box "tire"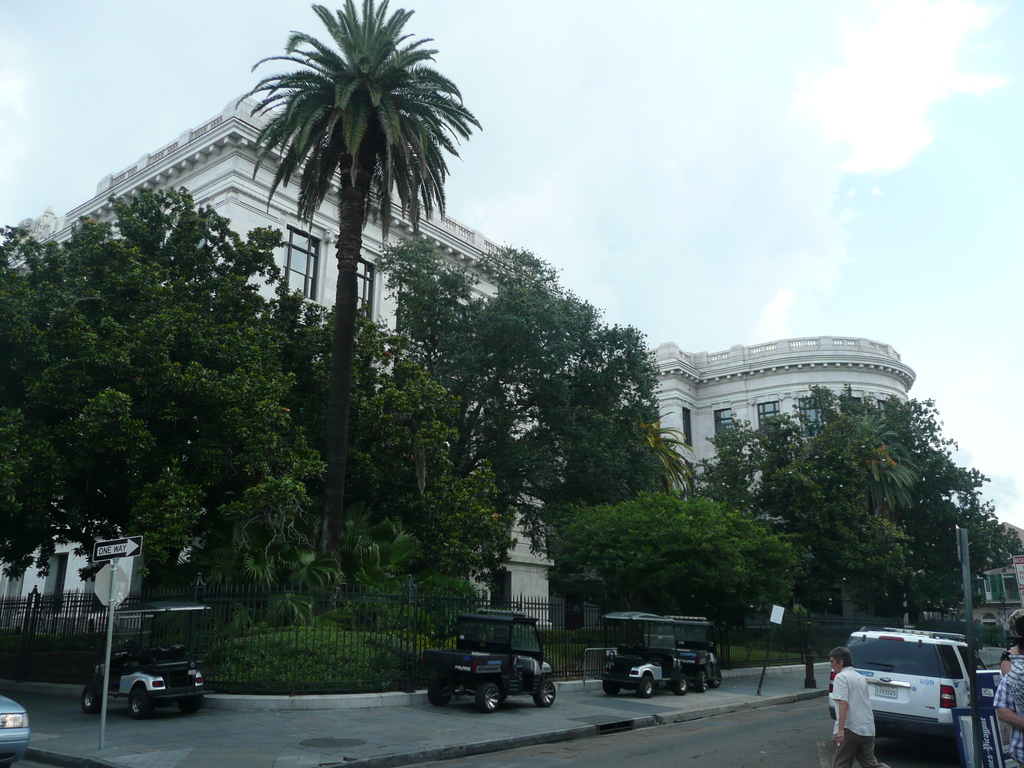
{"x1": 675, "y1": 673, "x2": 687, "y2": 694}
